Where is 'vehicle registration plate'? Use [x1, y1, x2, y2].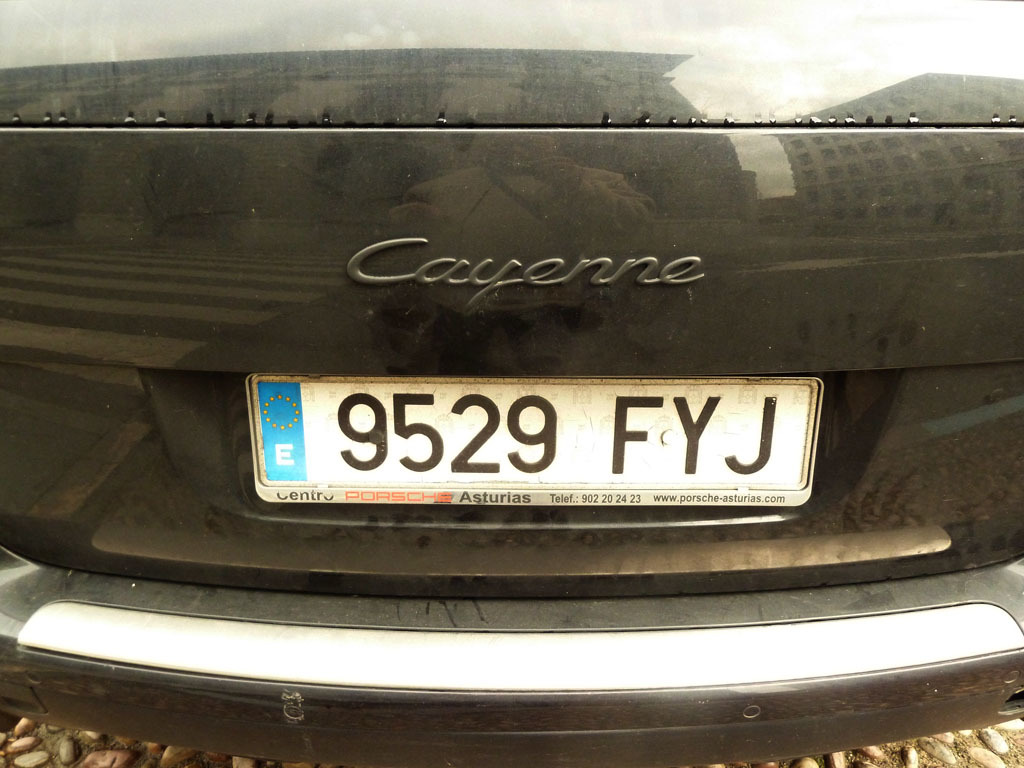
[245, 375, 818, 508].
